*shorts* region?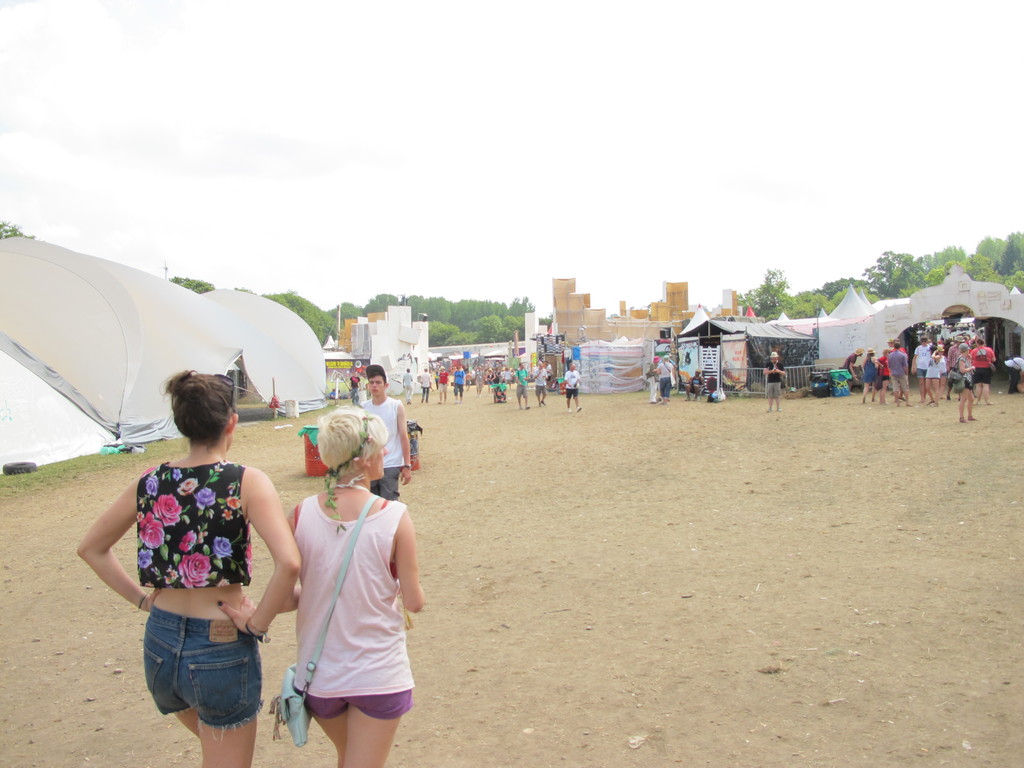
bbox=(766, 383, 781, 396)
